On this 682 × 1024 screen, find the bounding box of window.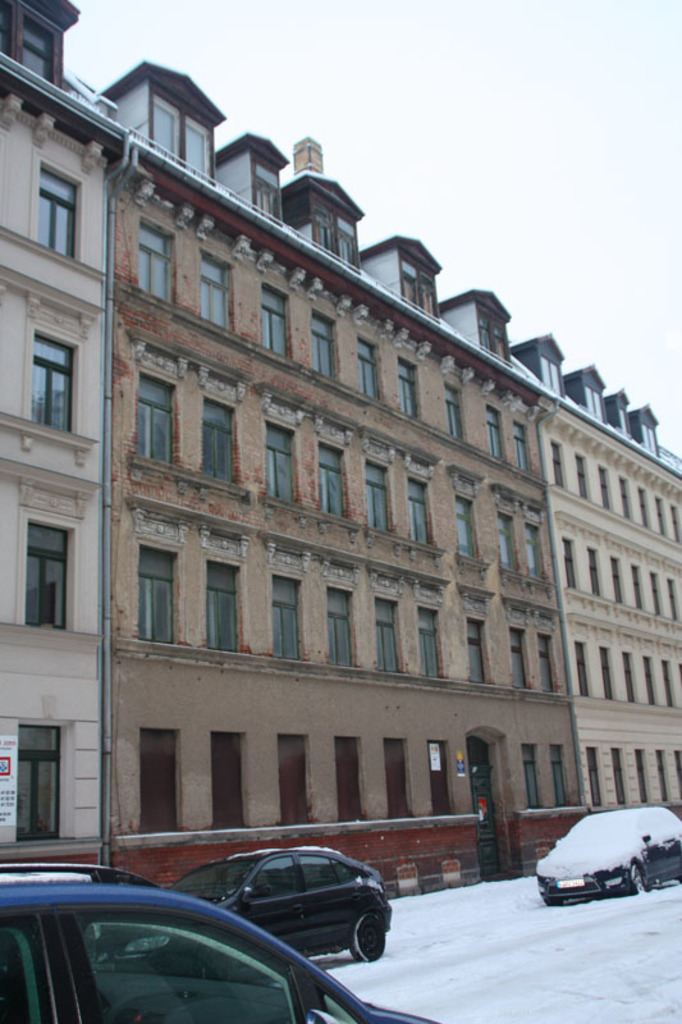
Bounding box: <region>630, 564, 642, 612</region>.
